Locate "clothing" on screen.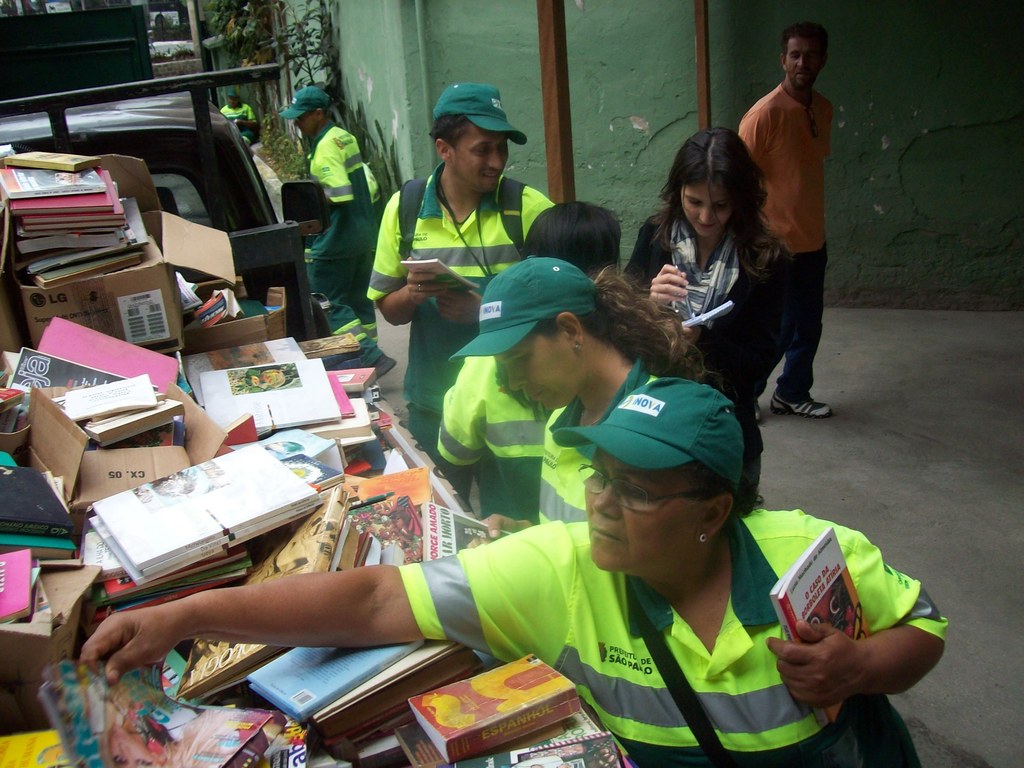
On screen at (363,158,556,523).
